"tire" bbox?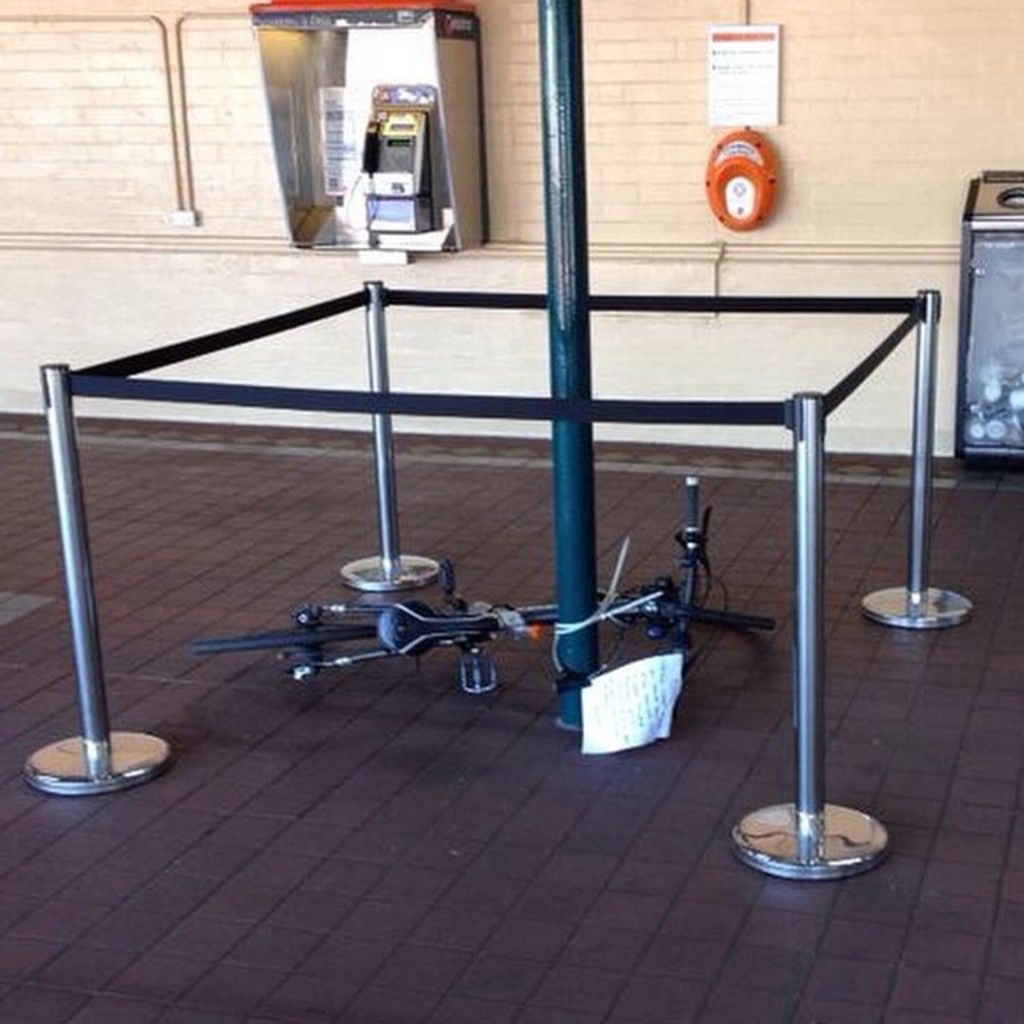
664 602 771 624
